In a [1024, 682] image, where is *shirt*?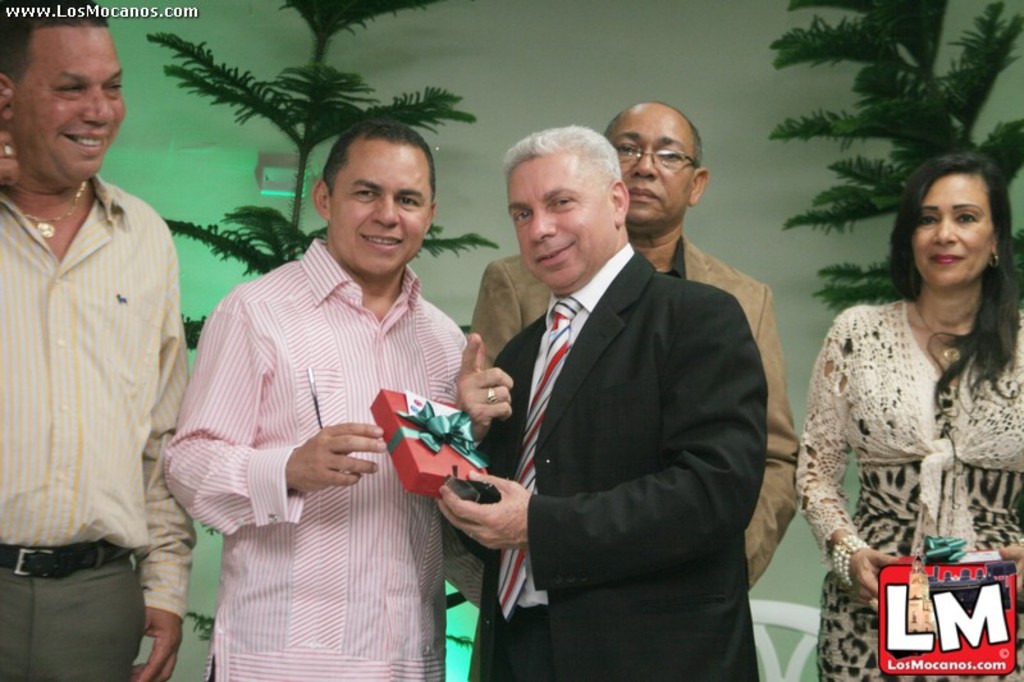
Rect(163, 238, 485, 679).
